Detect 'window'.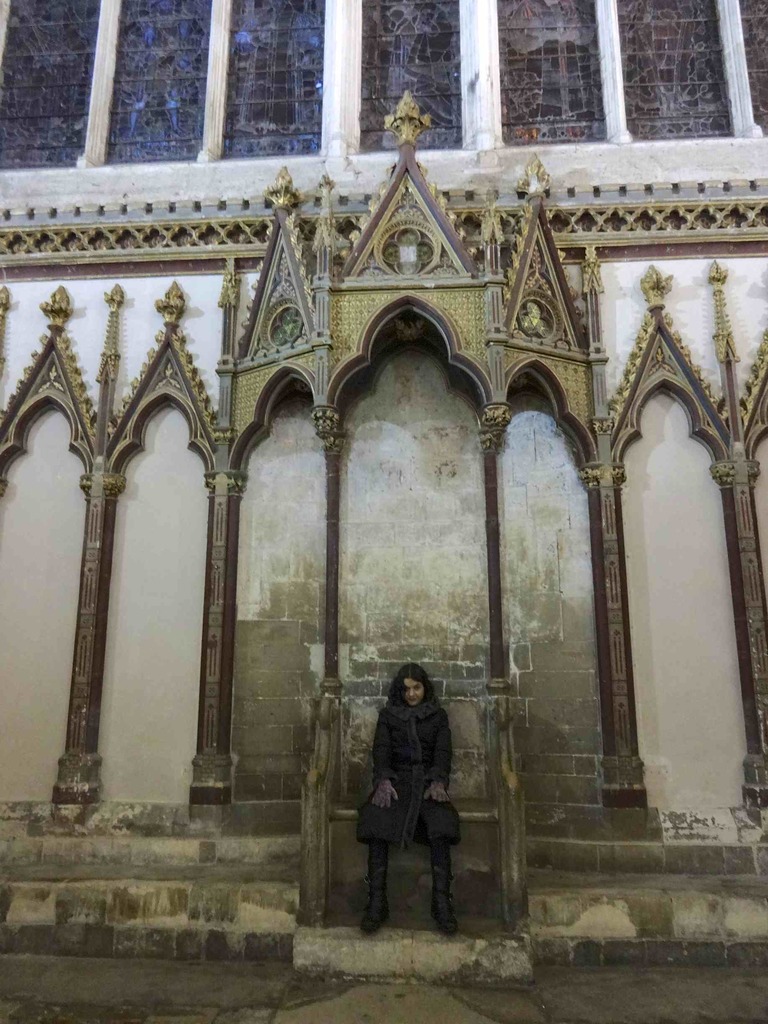
Detected at bbox(216, 0, 329, 160).
